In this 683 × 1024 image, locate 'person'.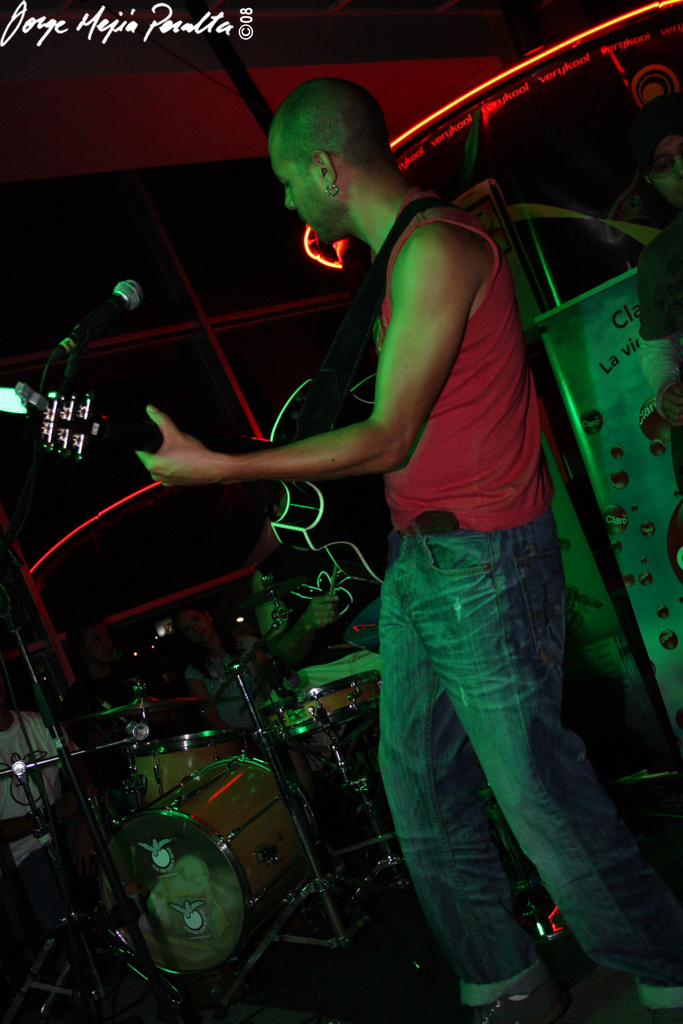
Bounding box: x1=169 y1=595 x2=270 y2=730.
